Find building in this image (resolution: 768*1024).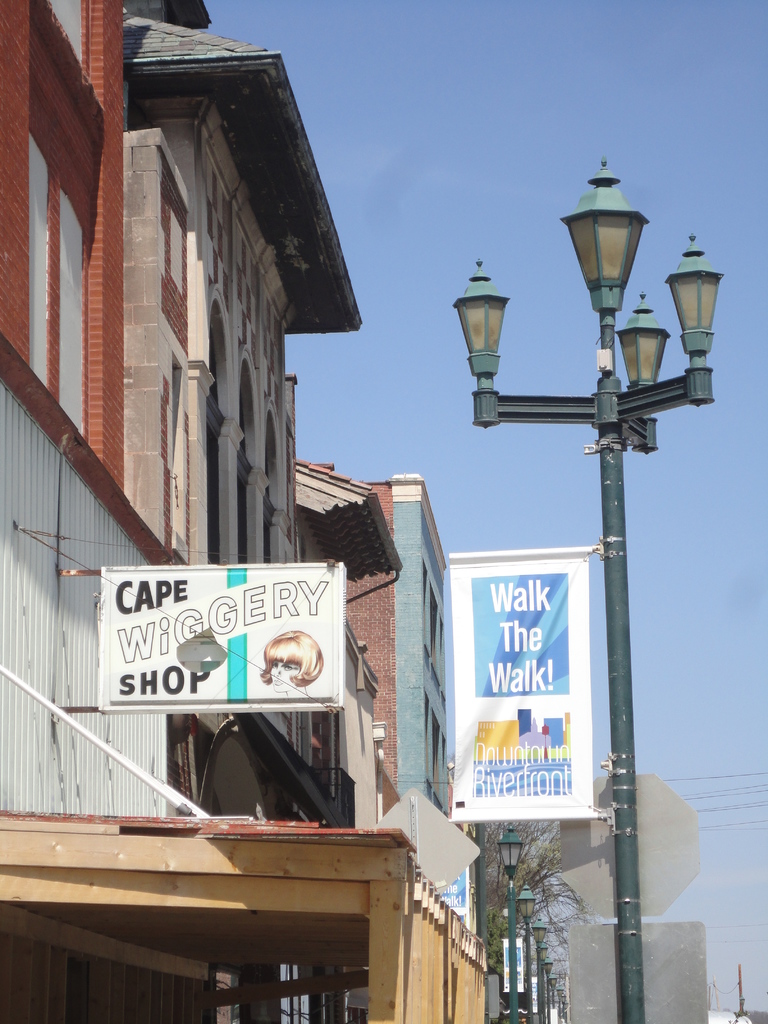
[371, 476, 455, 821].
